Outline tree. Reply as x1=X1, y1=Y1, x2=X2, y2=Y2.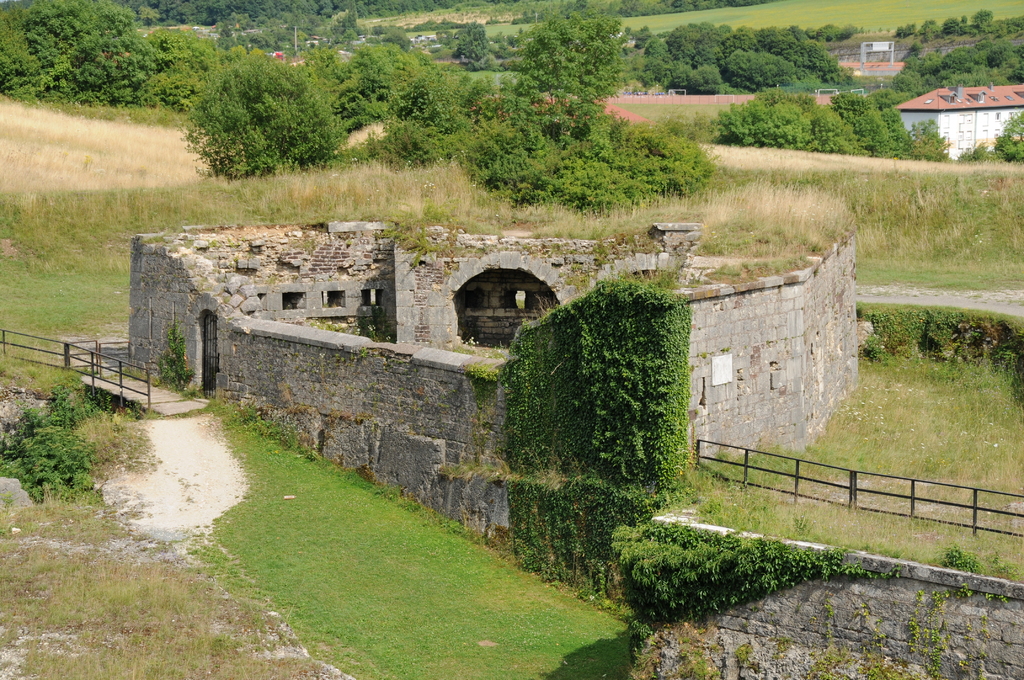
x1=141, y1=0, x2=236, y2=113.
